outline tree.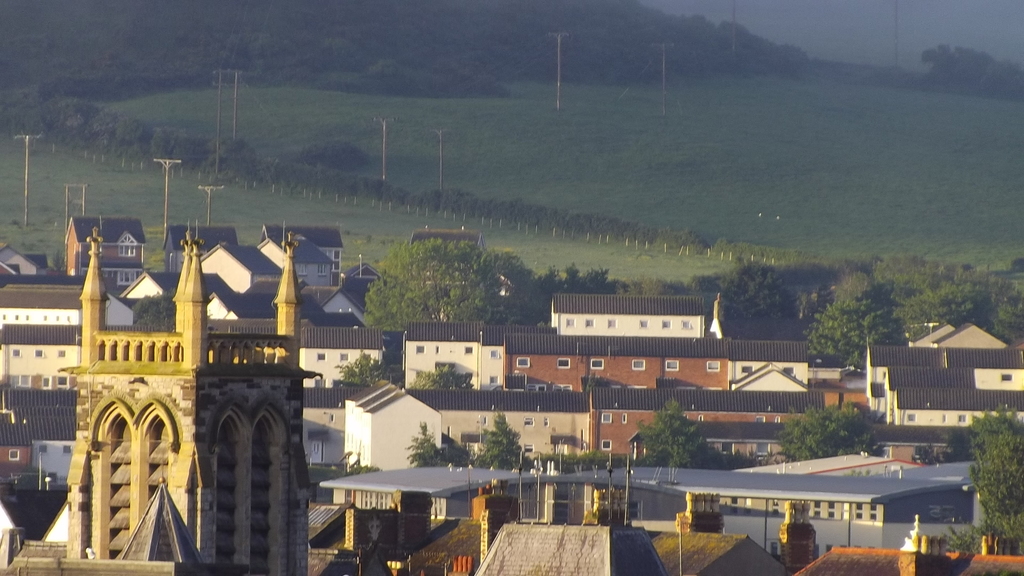
Outline: (110,291,180,330).
